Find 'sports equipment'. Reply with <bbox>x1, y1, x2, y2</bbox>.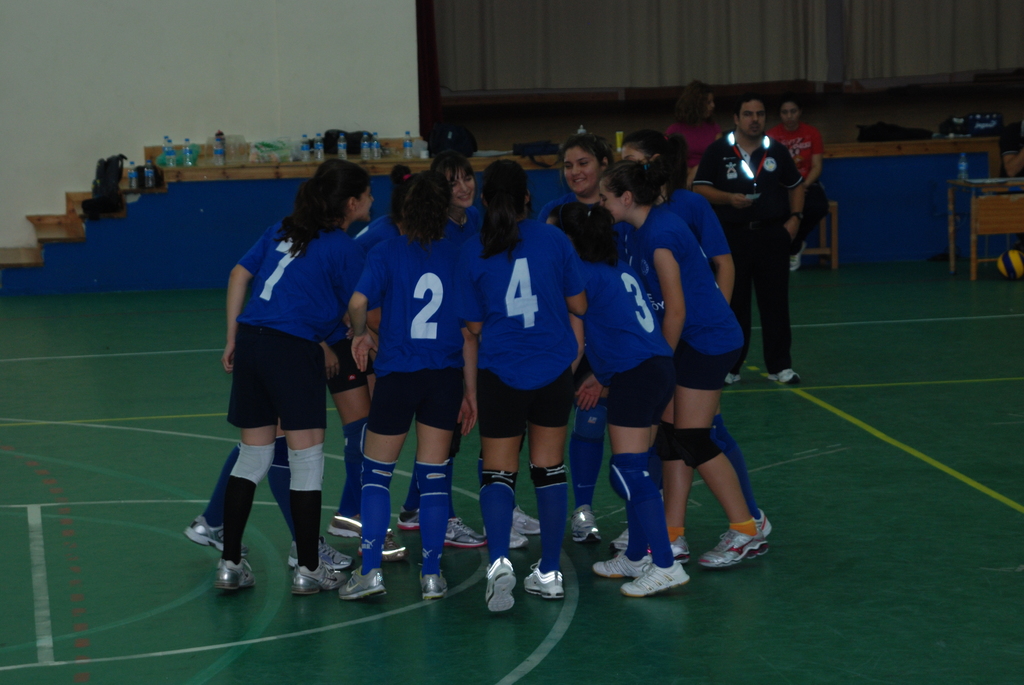
<bbox>488, 556, 514, 611</bbox>.
